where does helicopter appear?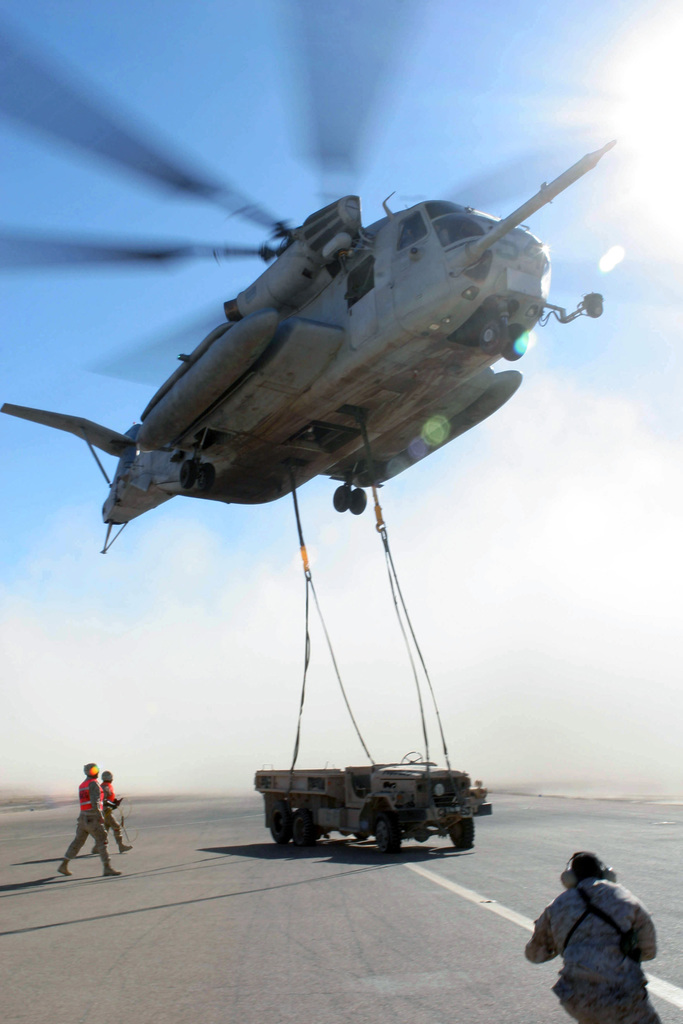
Appears at (0,79,662,618).
